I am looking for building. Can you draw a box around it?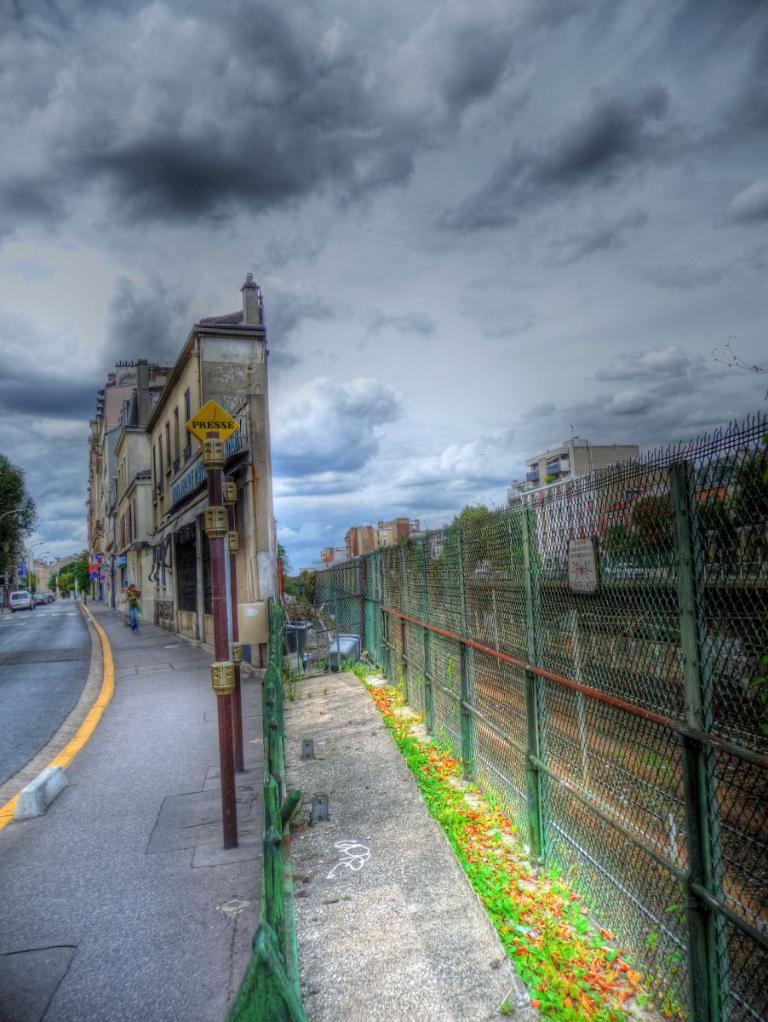
Sure, the bounding box is box(512, 429, 640, 498).
